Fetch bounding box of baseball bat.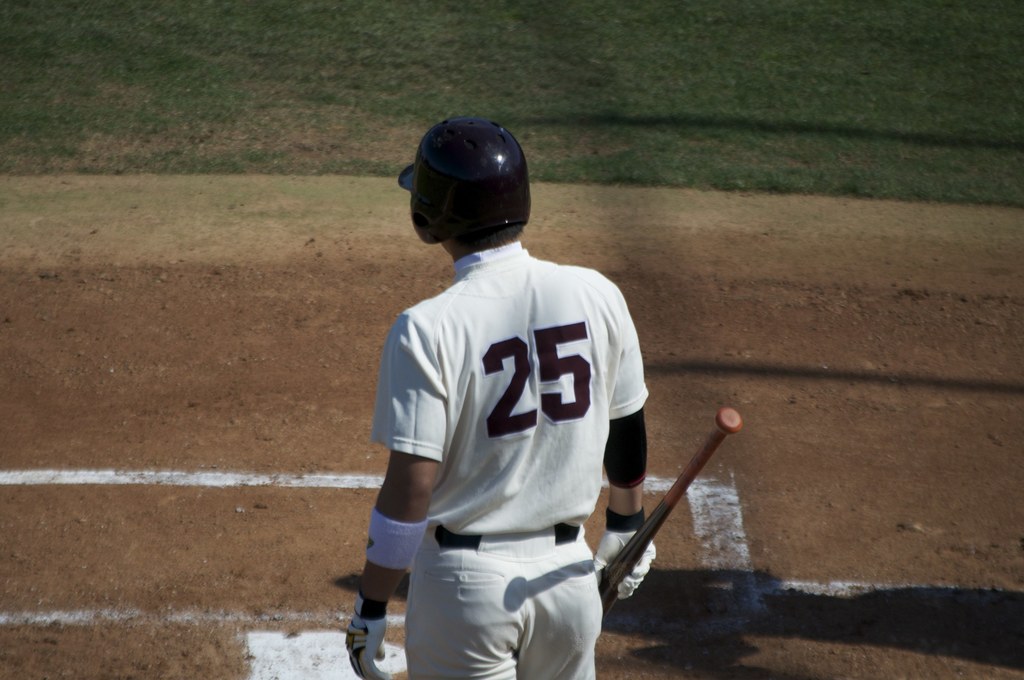
Bbox: (left=592, top=410, right=744, bottom=617).
